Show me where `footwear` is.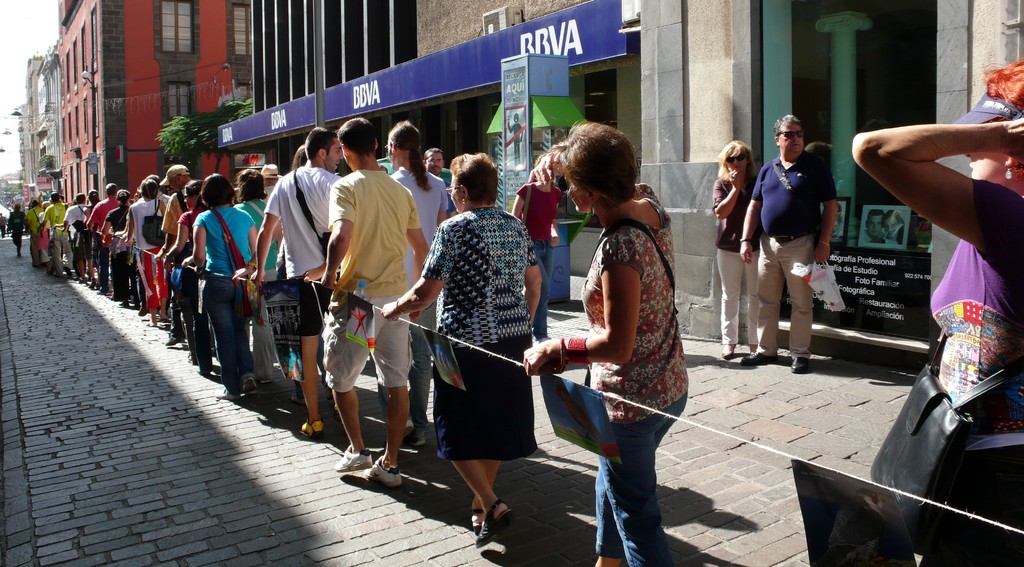
`footwear` is at box(360, 454, 401, 491).
